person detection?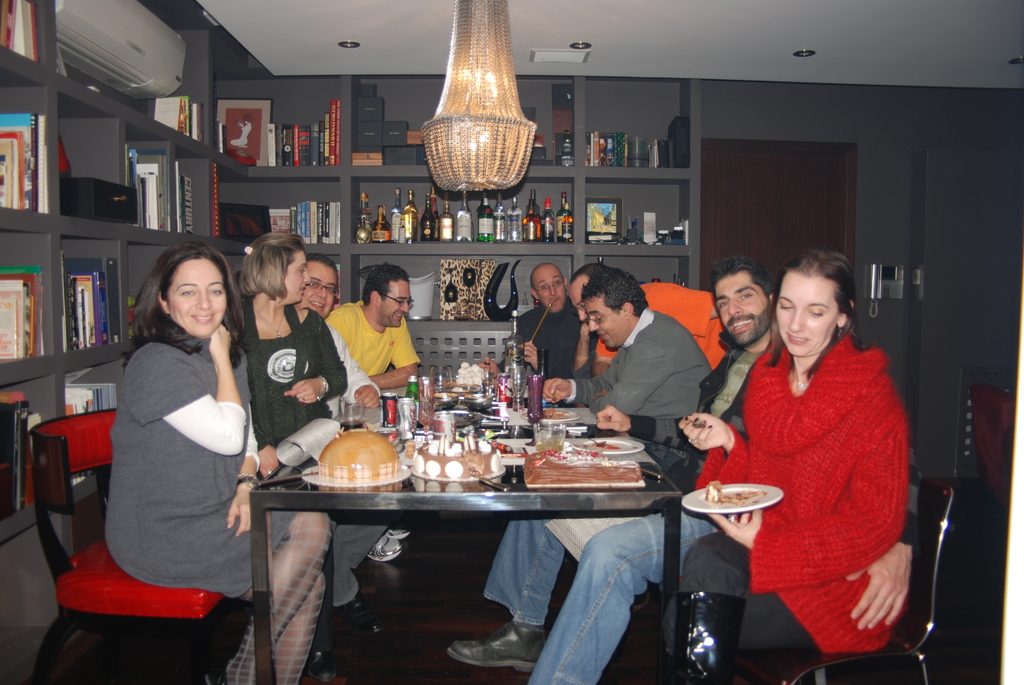
l=324, t=258, r=419, b=563
